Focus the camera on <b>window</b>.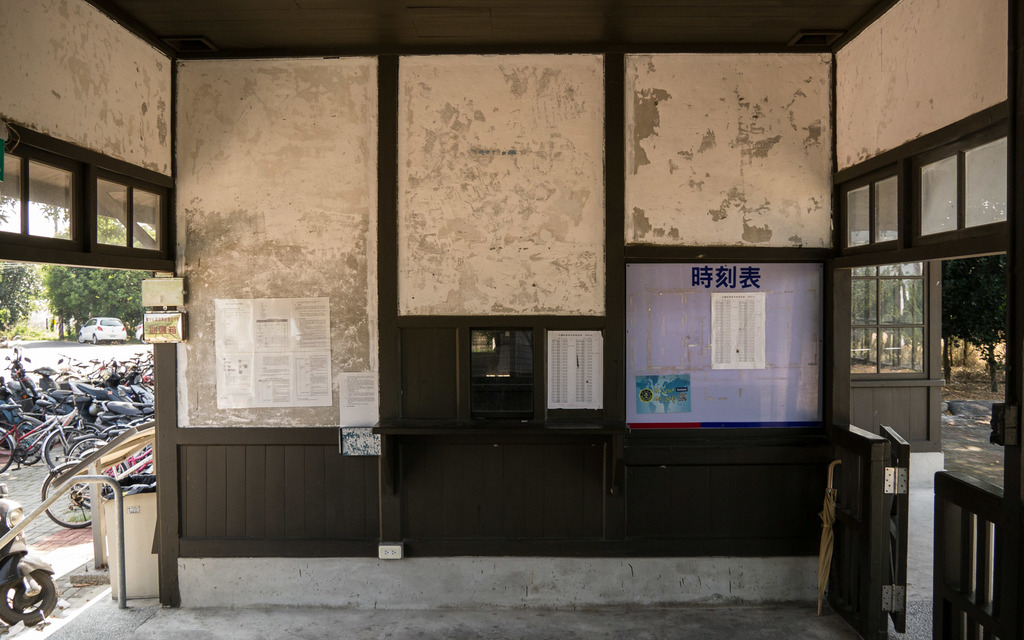
Focus region: 0/119/175/273.
